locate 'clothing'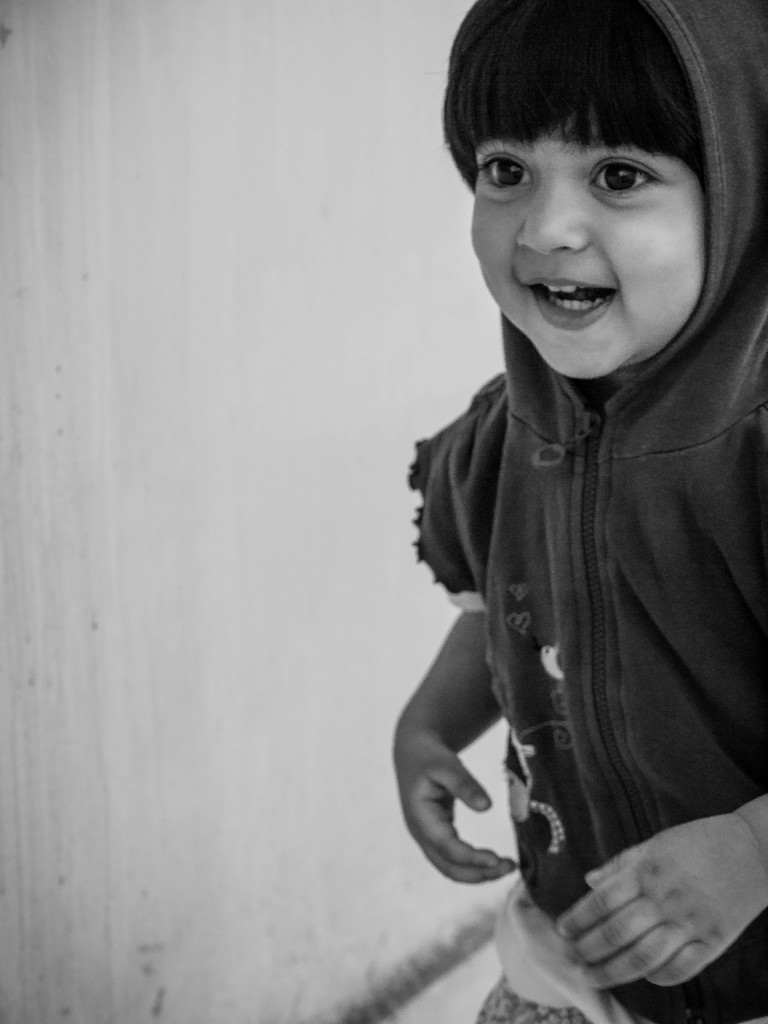
region(397, 382, 739, 979)
